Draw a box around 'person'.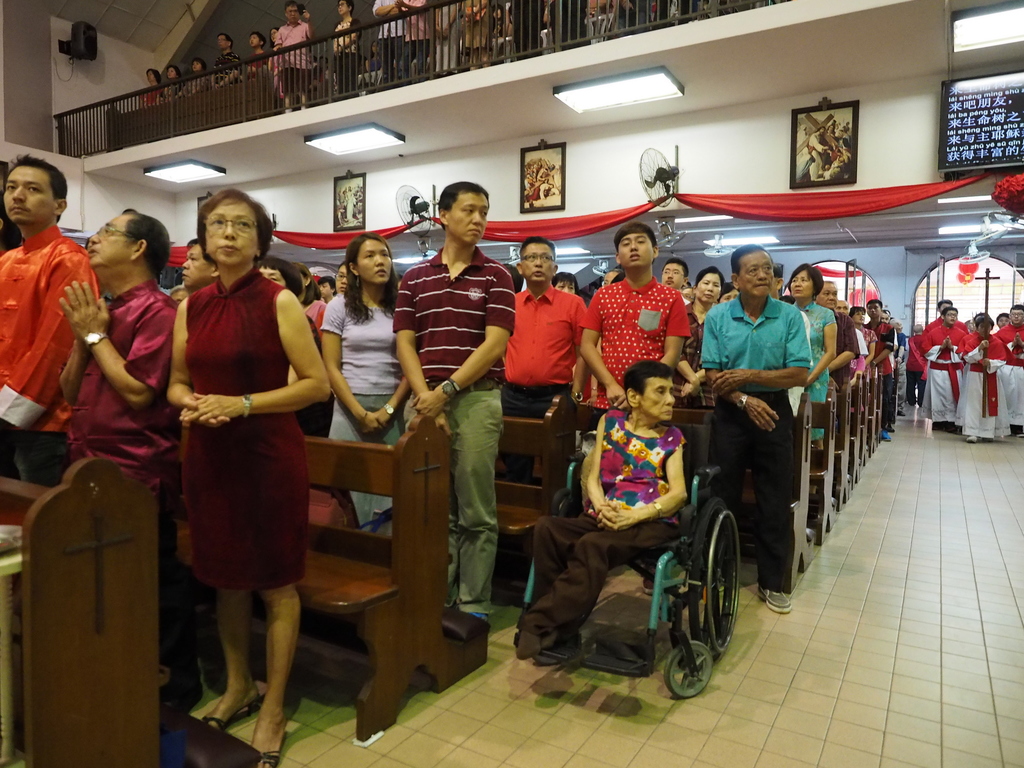
(left=916, top=304, right=993, bottom=442).
